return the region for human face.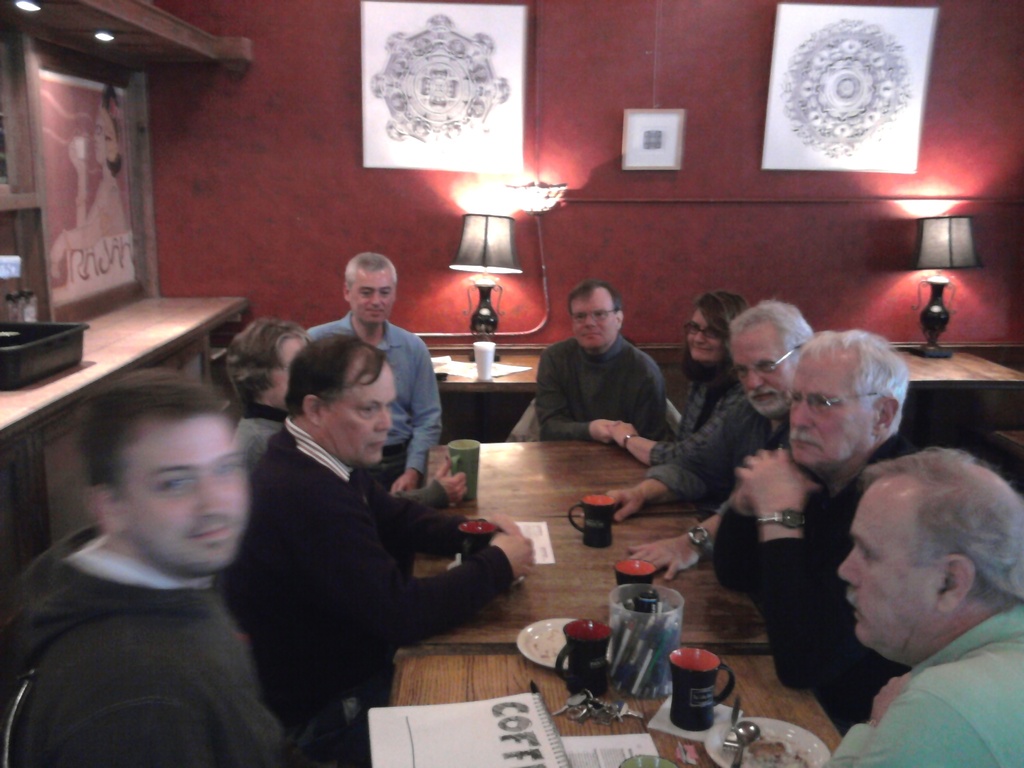
bbox(575, 292, 616, 348).
